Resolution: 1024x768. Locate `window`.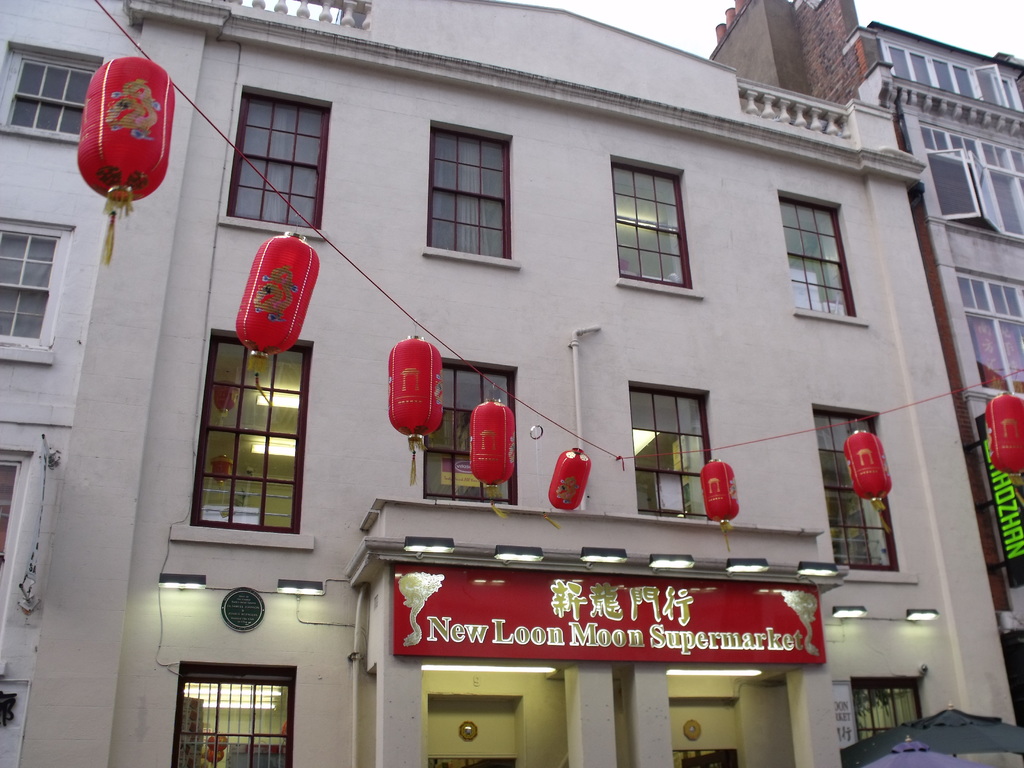
detection(816, 404, 903, 572).
